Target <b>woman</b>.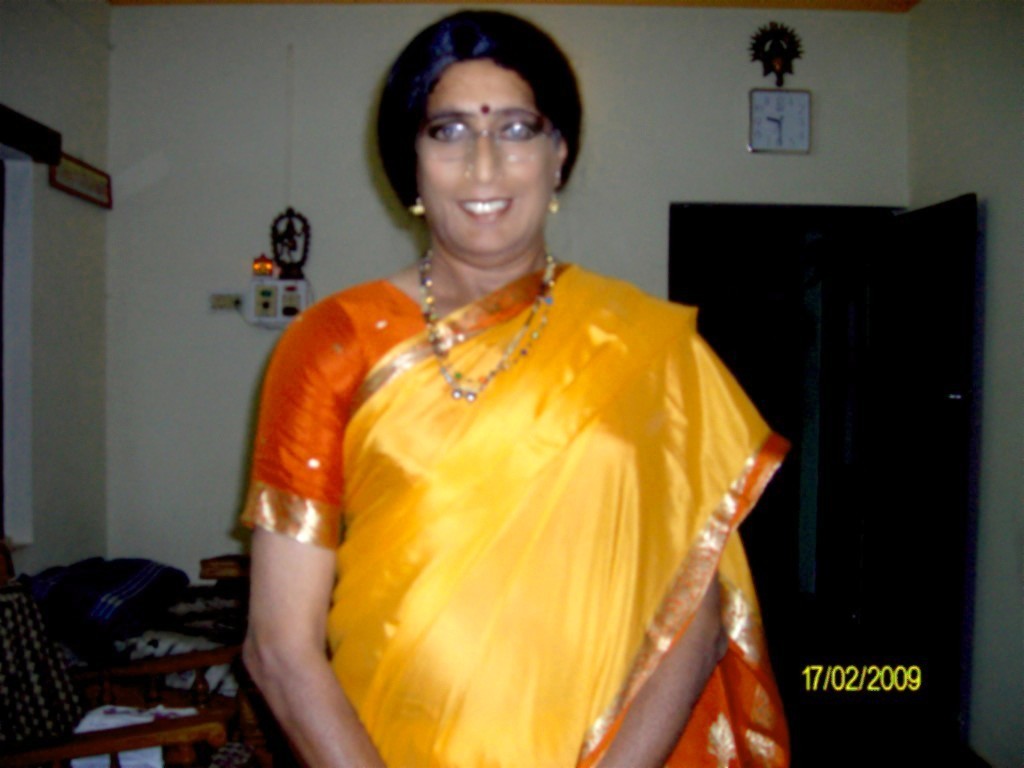
Target region: {"x1": 228, "y1": 44, "x2": 801, "y2": 752}.
